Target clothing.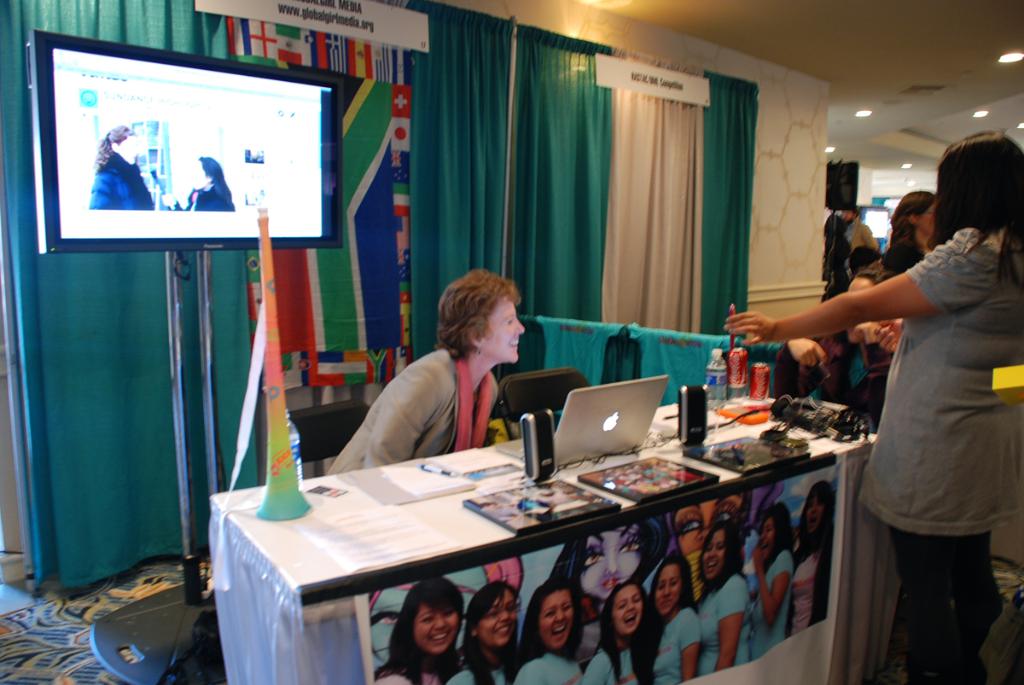
Target region: region(324, 345, 500, 479).
